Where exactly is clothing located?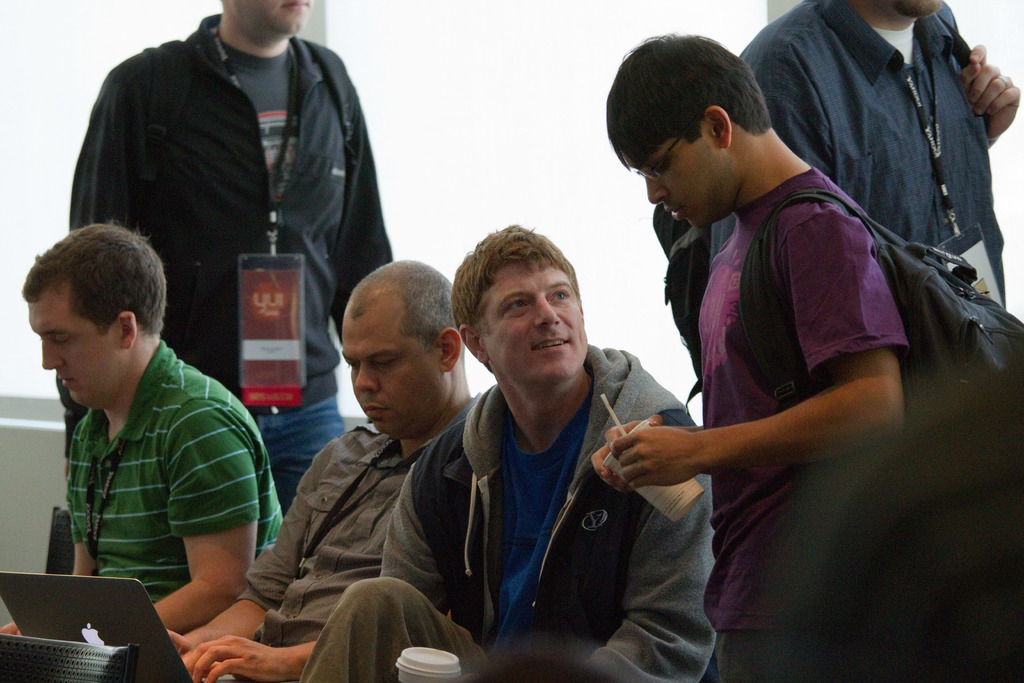
Its bounding box is [31, 327, 268, 621].
